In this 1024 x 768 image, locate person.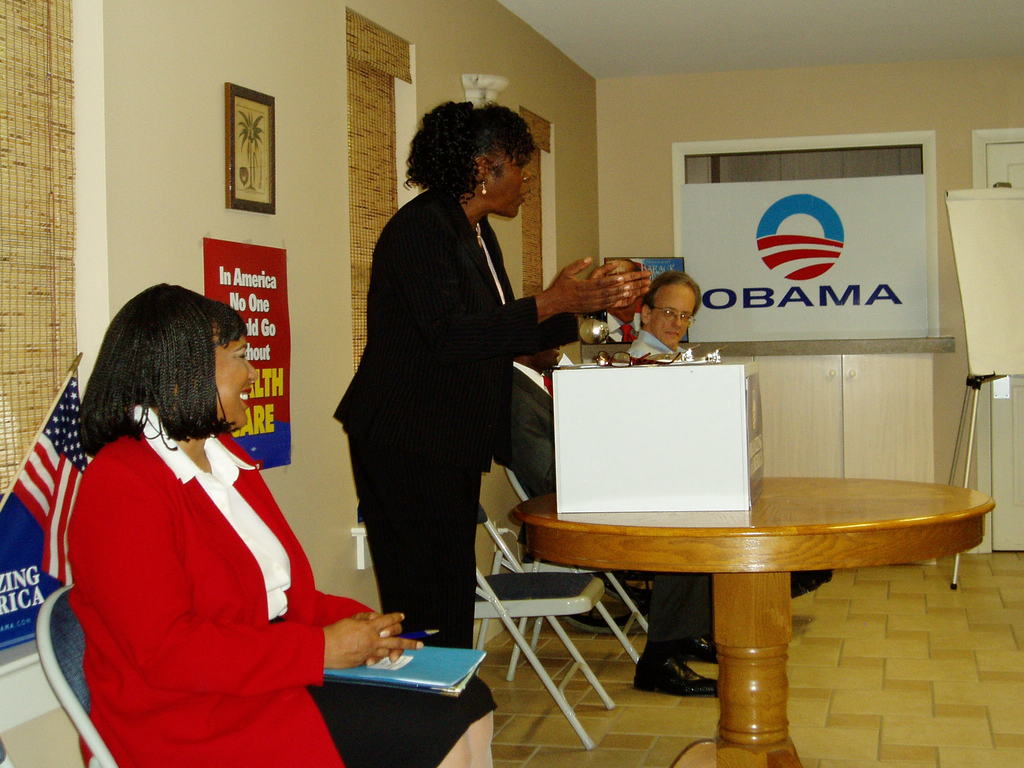
Bounding box: region(596, 254, 659, 352).
